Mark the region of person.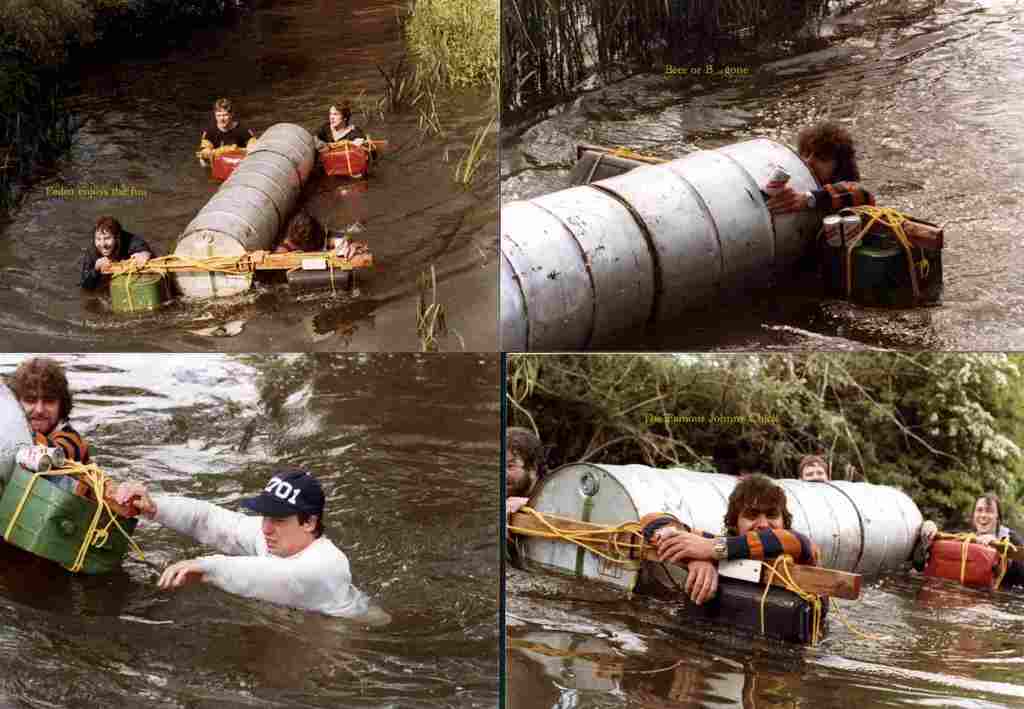
Region: detection(189, 97, 264, 169).
